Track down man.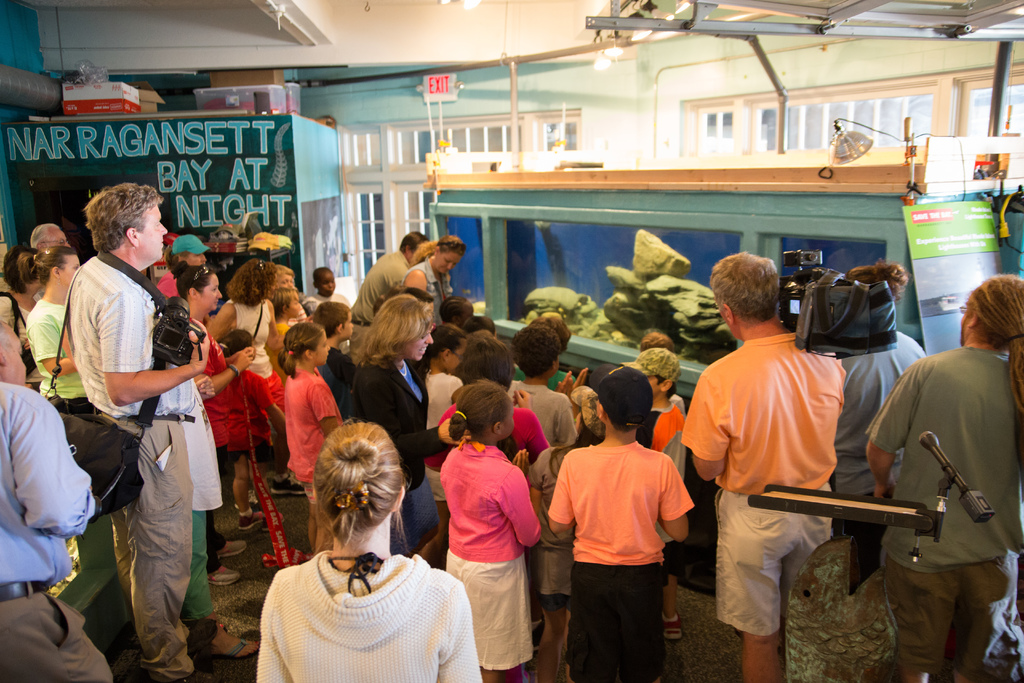
Tracked to BBox(679, 254, 850, 680).
